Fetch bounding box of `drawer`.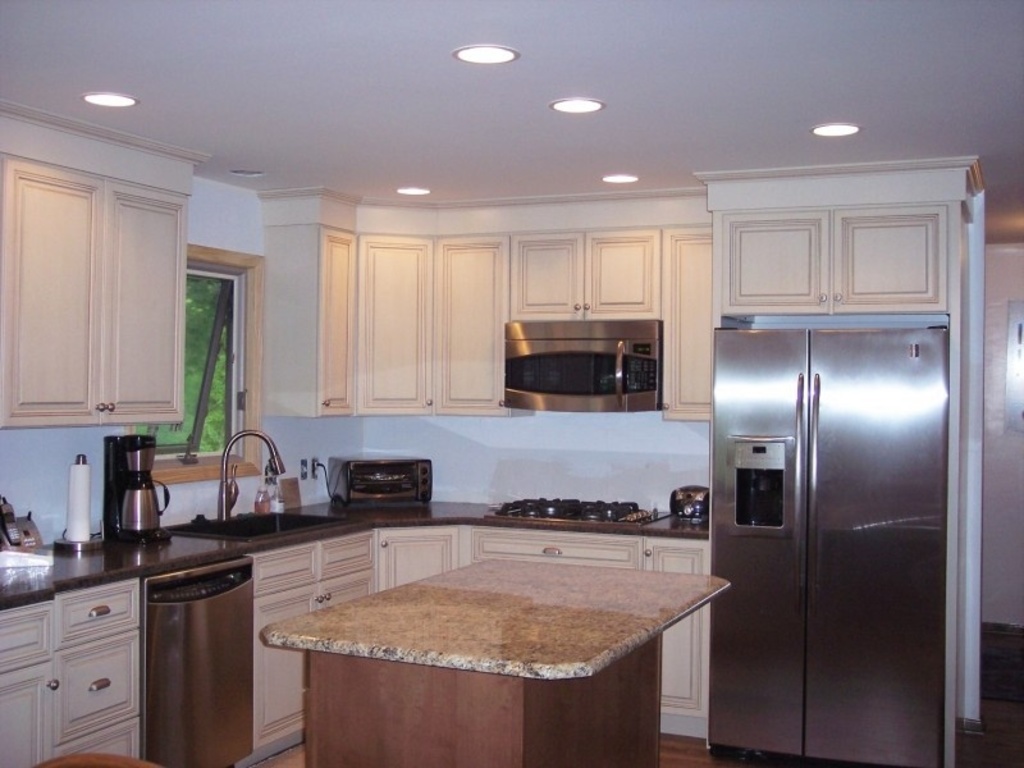
Bbox: (x1=55, y1=635, x2=140, y2=746).
